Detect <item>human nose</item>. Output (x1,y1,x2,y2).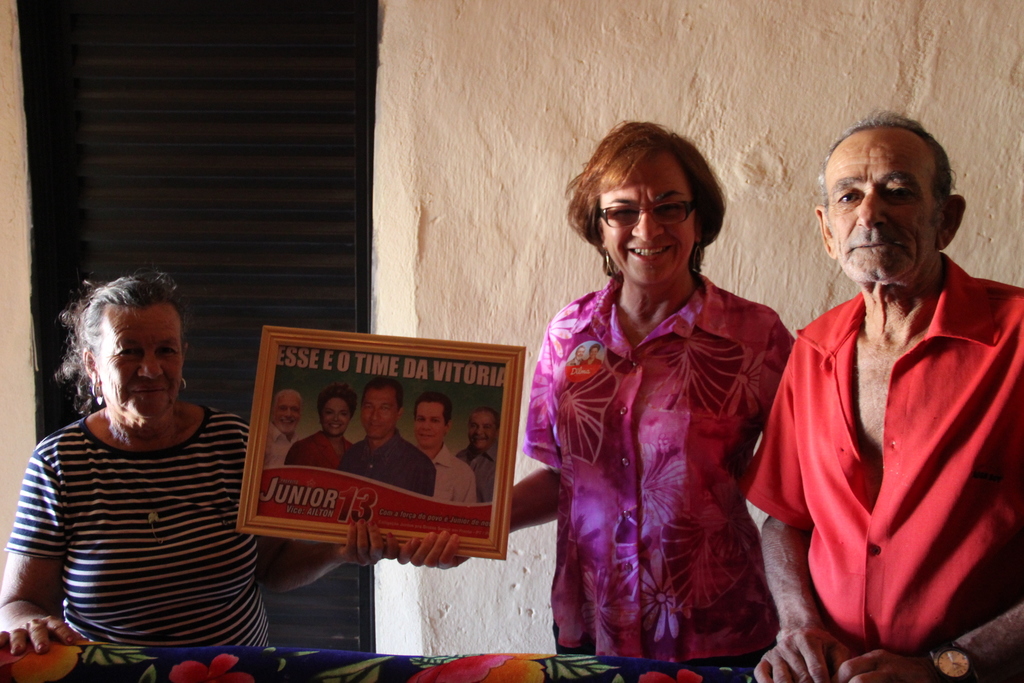
(369,407,380,418).
